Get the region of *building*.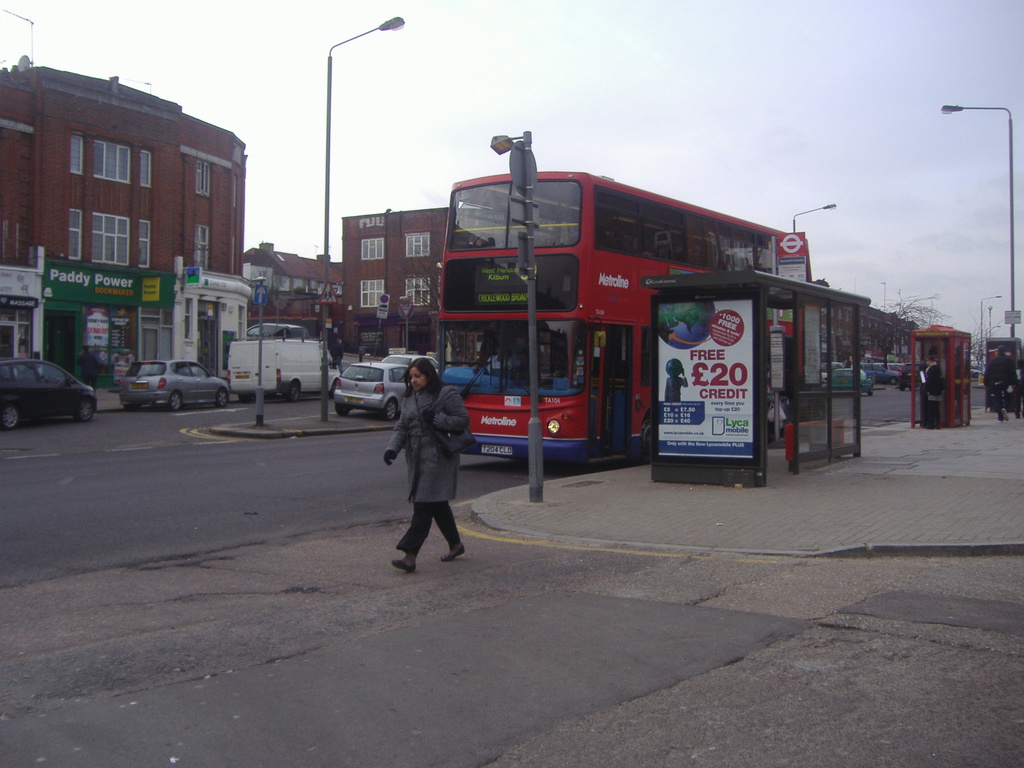
Rect(244, 244, 348, 339).
